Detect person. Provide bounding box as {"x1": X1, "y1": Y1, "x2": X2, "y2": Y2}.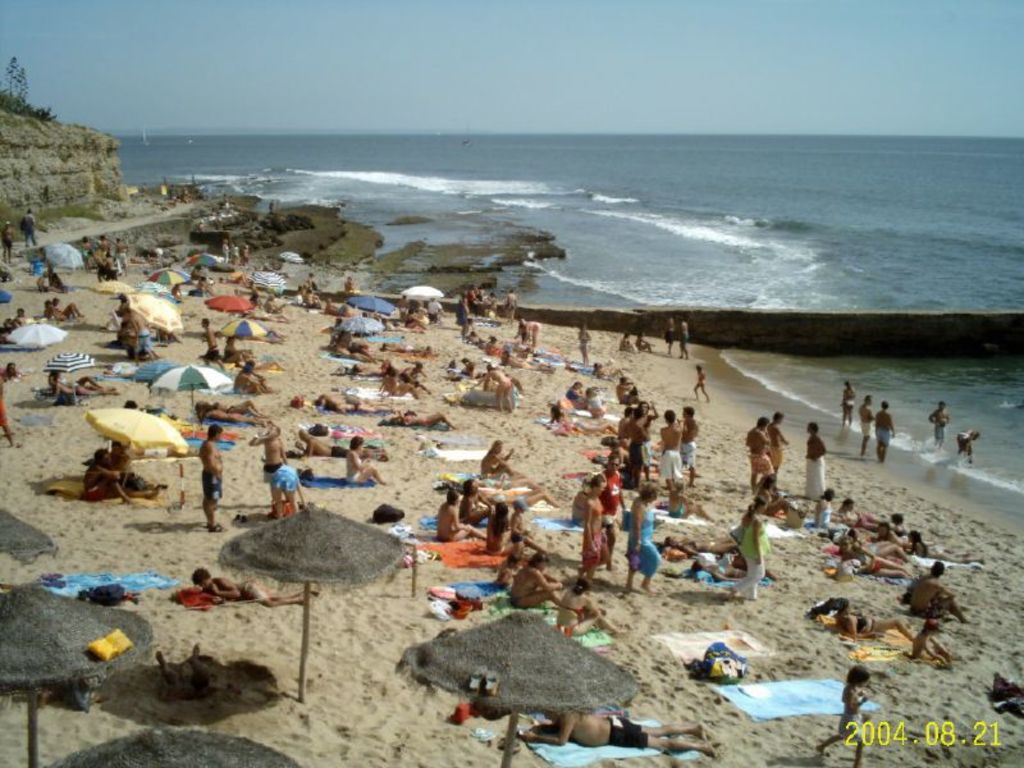
{"x1": 239, "y1": 367, "x2": 257, "y2": 390}.
